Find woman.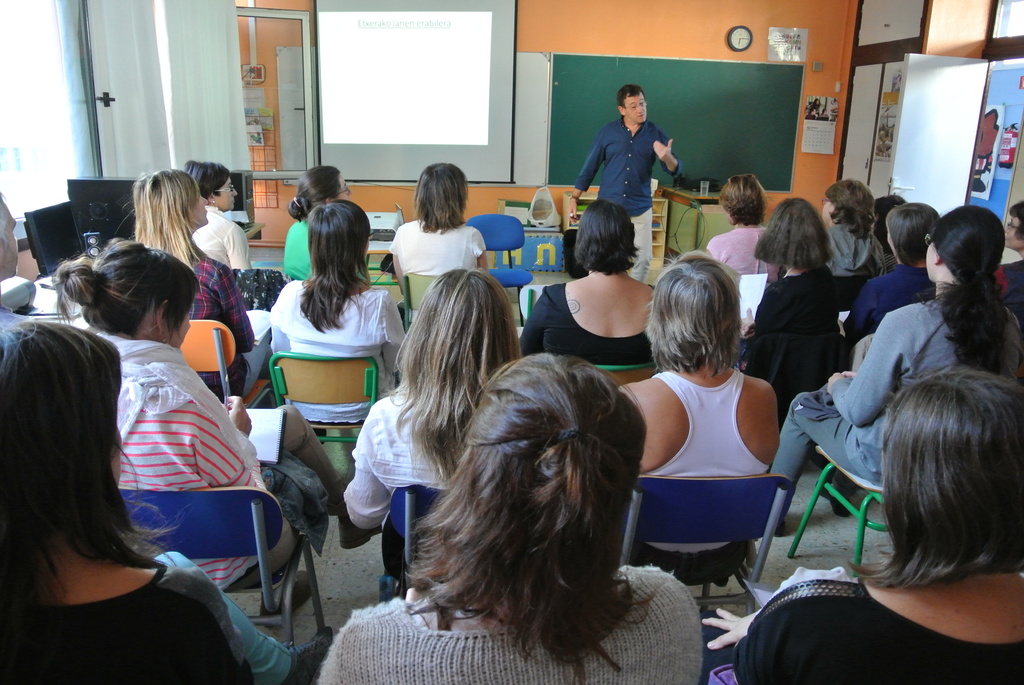
bbox=(269, 200, 412, 421).
